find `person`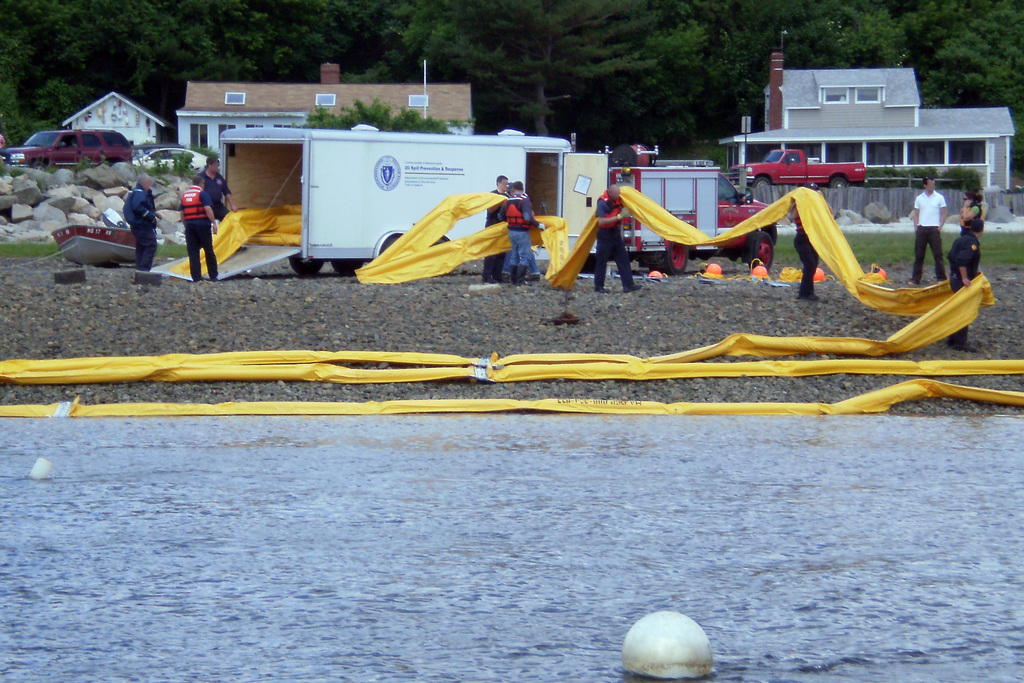
box=[194, 159, 237, 227]
